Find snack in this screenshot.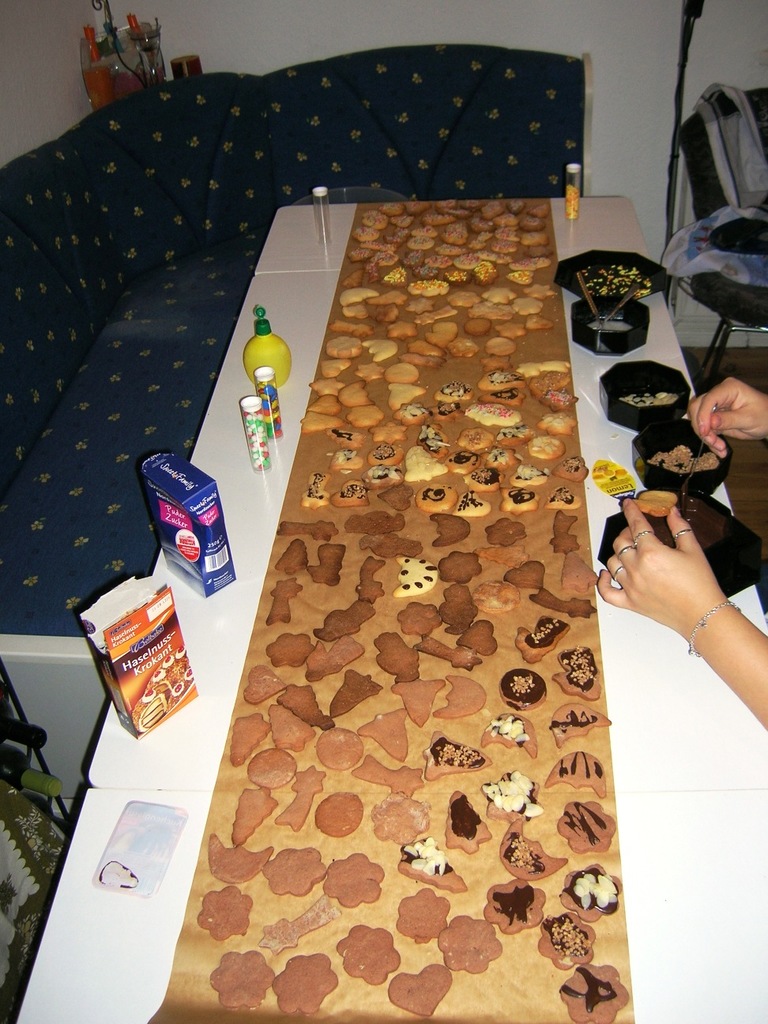
The bounding box for snack is {"x1": 557, "y1": 802, "x2": 604, "y2": 852}.
